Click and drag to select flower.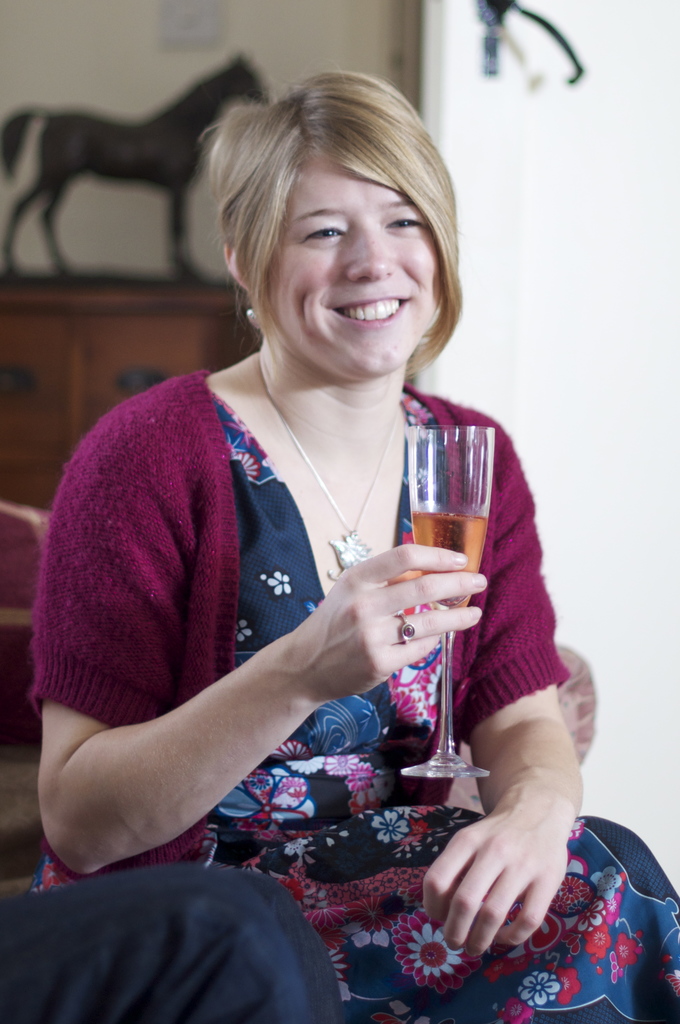
Selection: detection(561, 922, 587, 961).
